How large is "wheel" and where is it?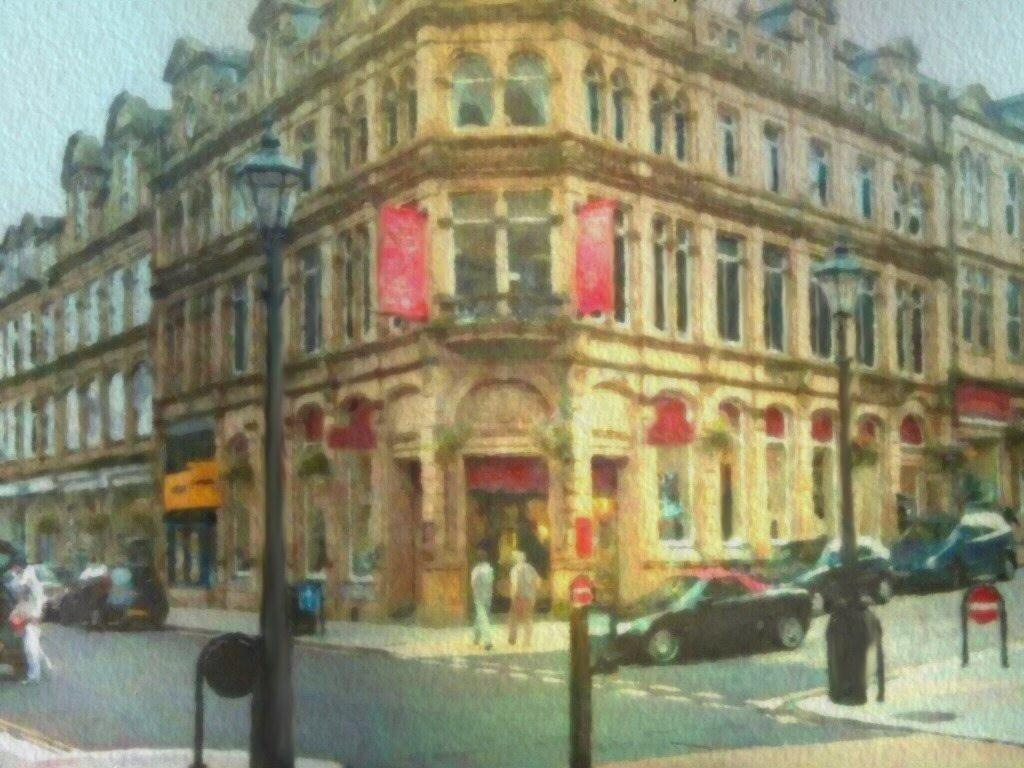
Bounding box: 639/629/681/661.
